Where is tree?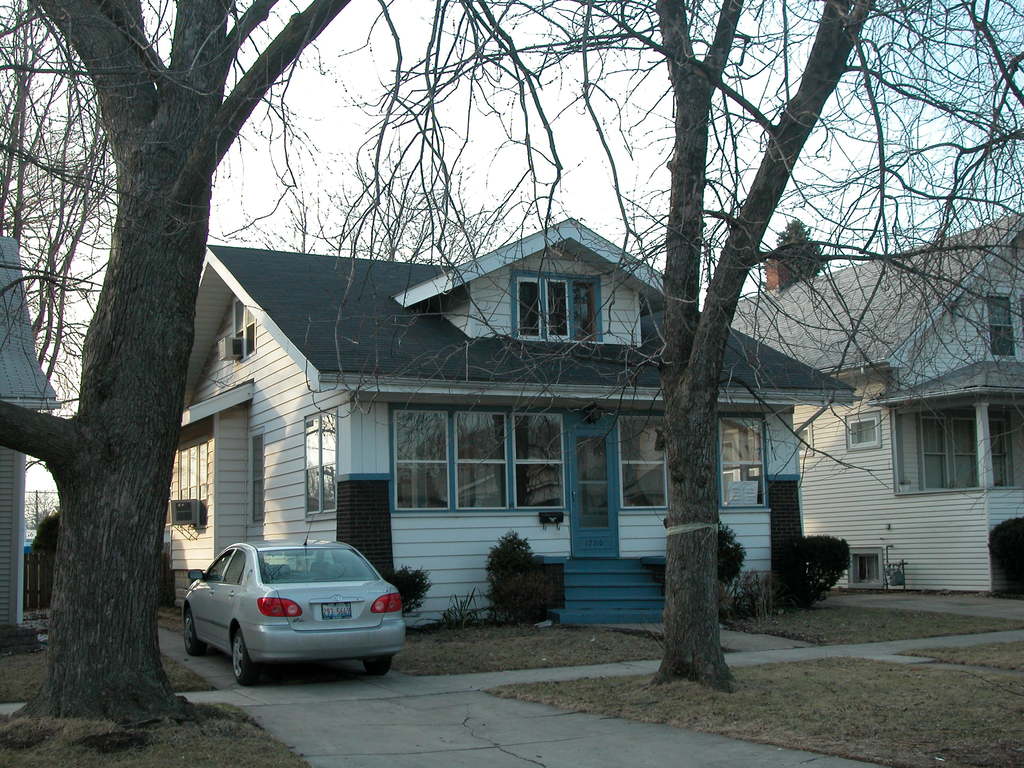
17/10/284/701.
